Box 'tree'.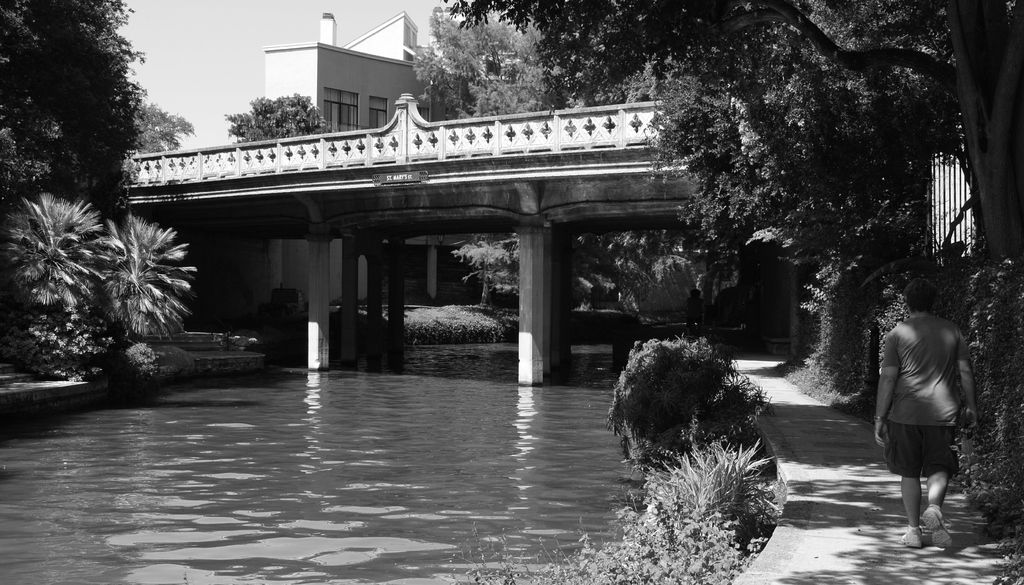
446 224 519 308.
